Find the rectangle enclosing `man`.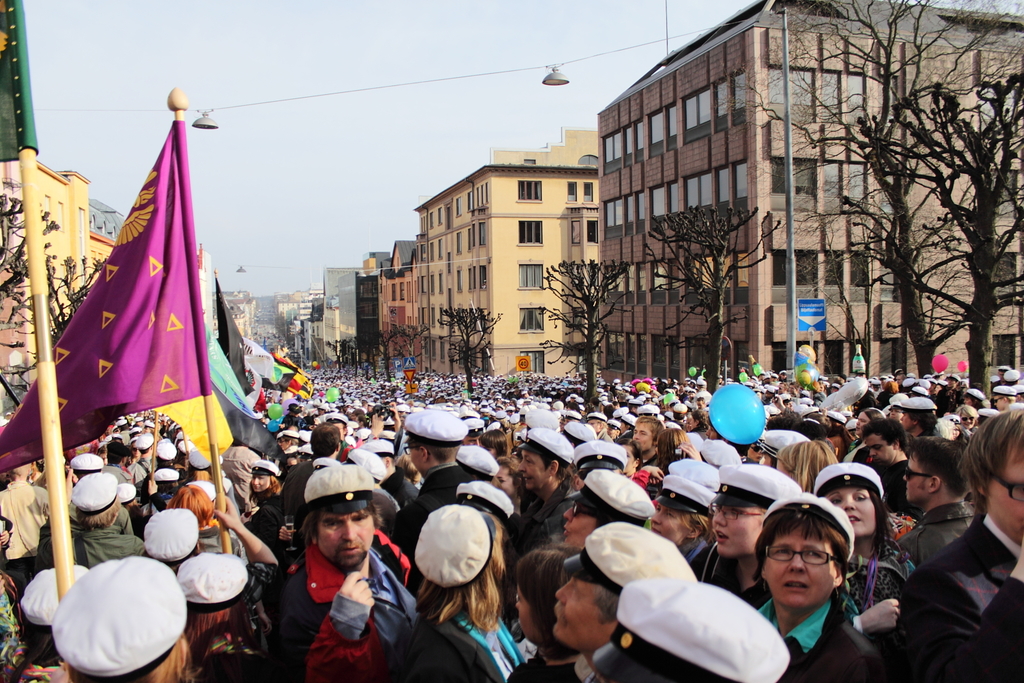
rect(272, 461, 423, 674).
